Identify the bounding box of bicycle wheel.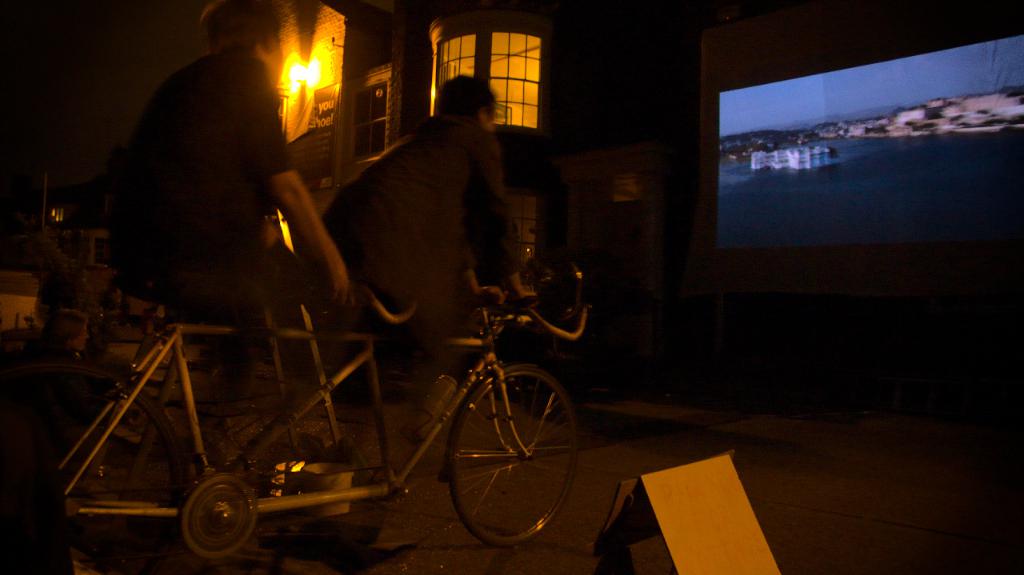
Rect(438, 339, 574, 549).
